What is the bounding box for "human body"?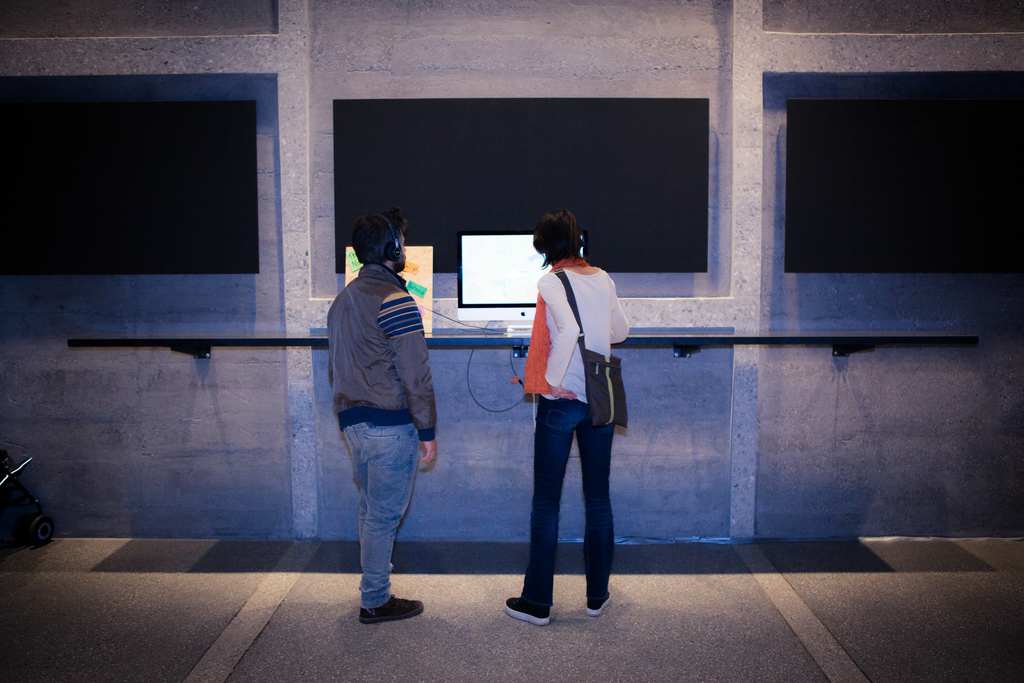
region(492, 256, 634, 627).
